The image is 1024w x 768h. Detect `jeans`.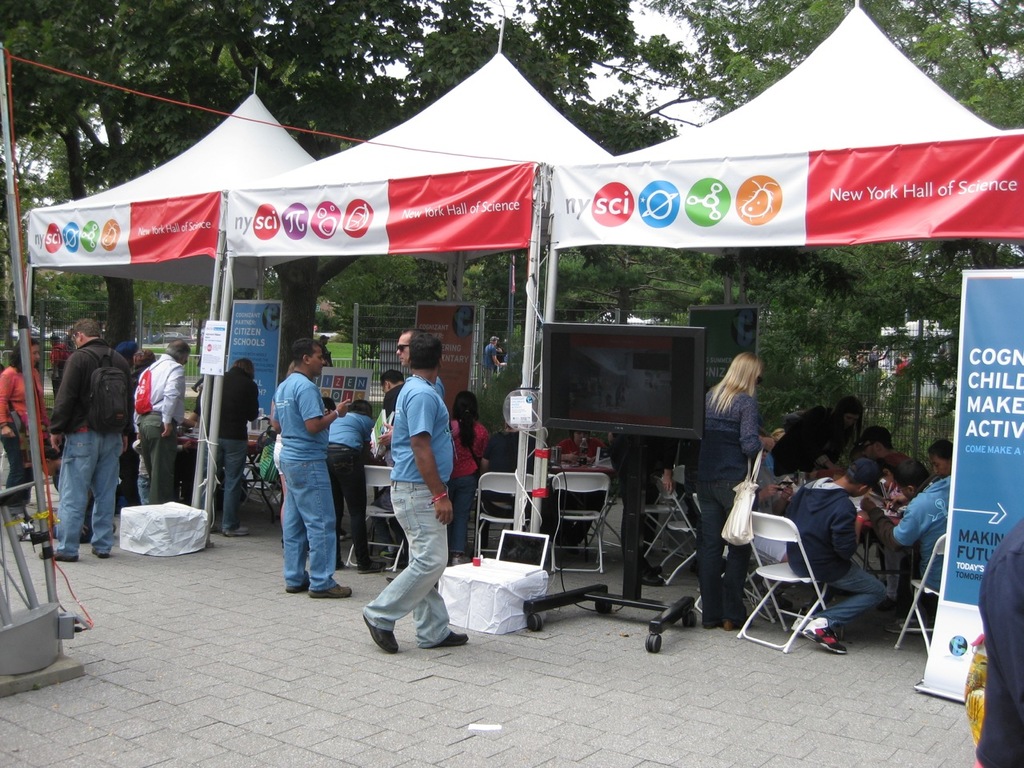
Detection: <box>367,486,449,642</box>.
